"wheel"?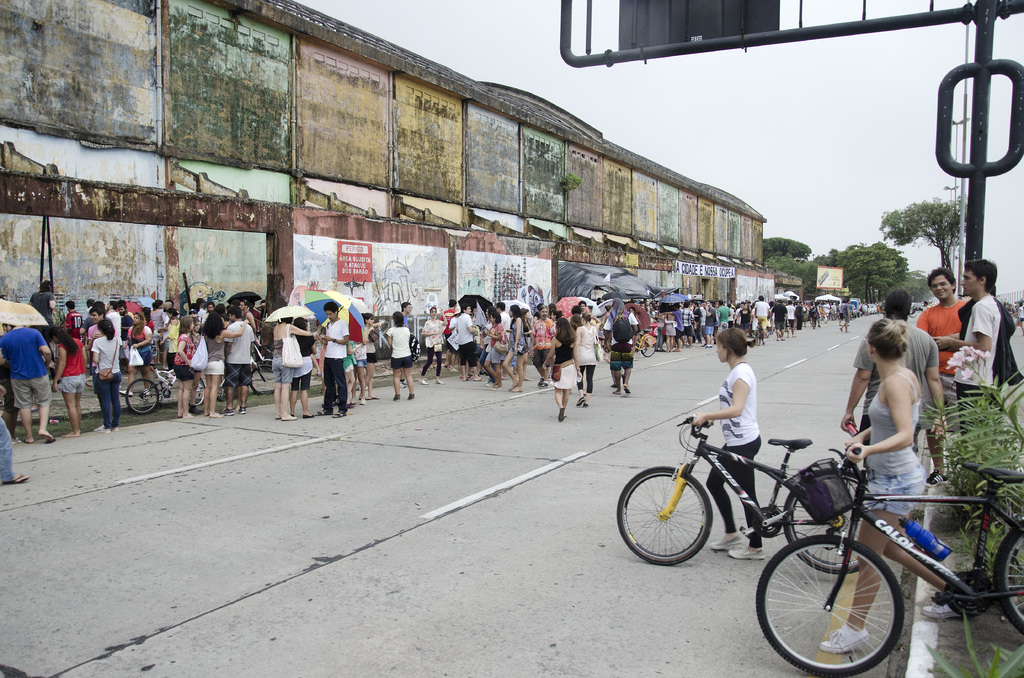
772, 544, 921, 671
